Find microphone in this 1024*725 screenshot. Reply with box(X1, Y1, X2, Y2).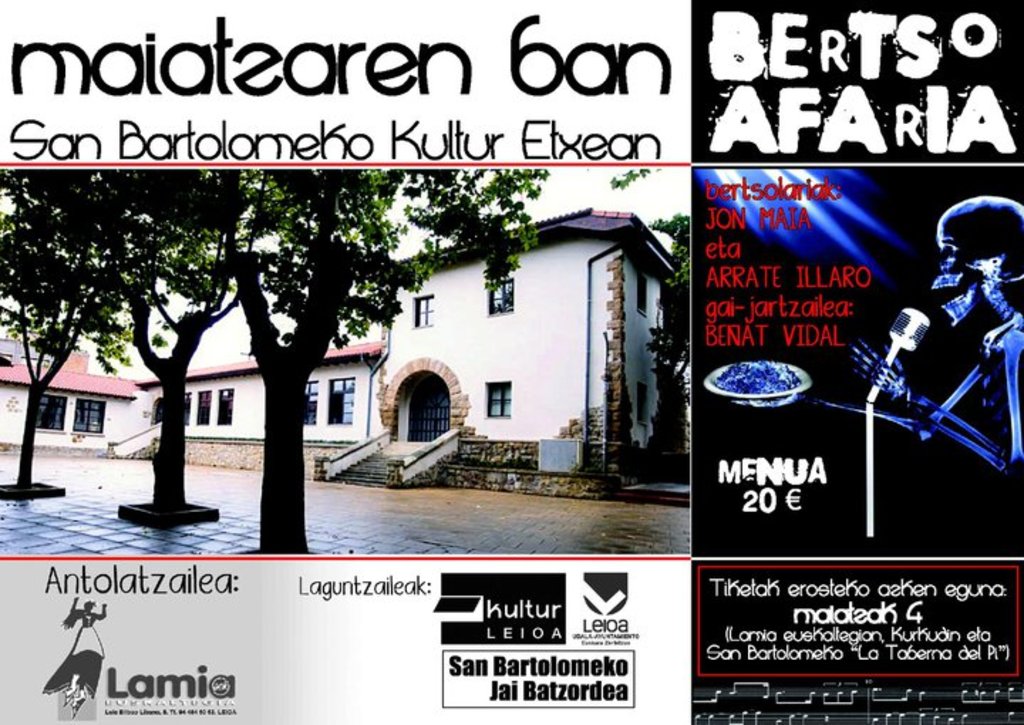
box(882, 304, 933, 354).
